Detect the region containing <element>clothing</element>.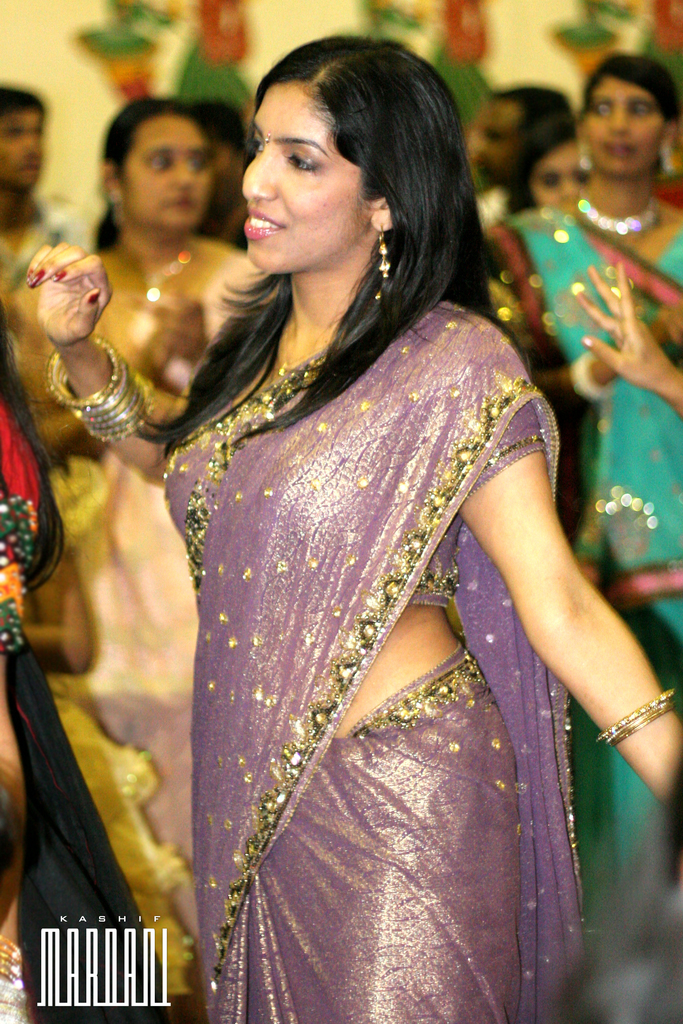
detection(0, 378, 164, 1023).
